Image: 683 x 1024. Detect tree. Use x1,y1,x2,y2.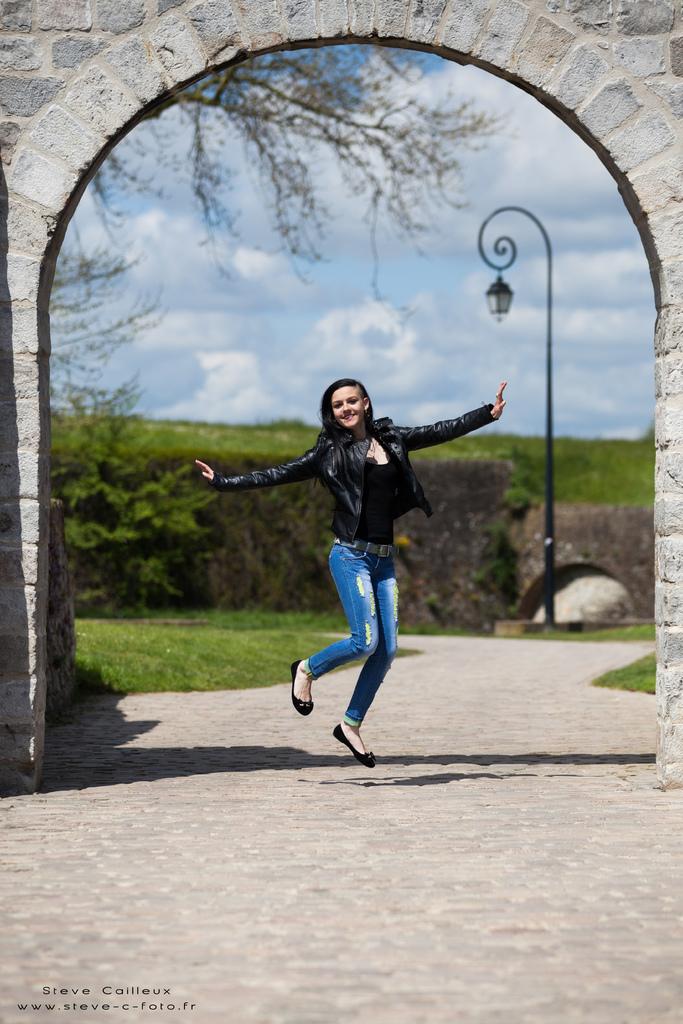
51,54,497,402.
